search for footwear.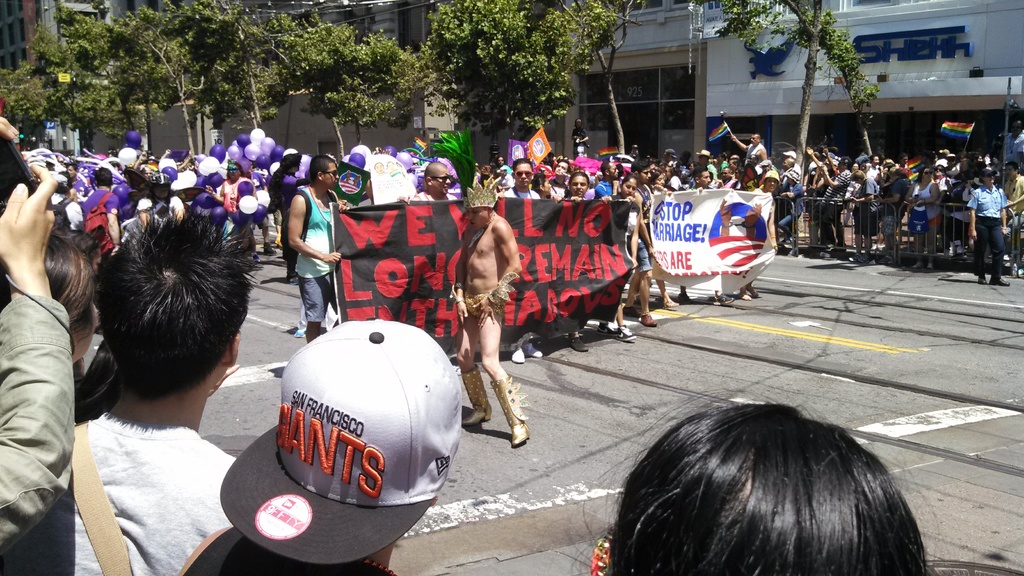
Found at 662 300 673 305.
